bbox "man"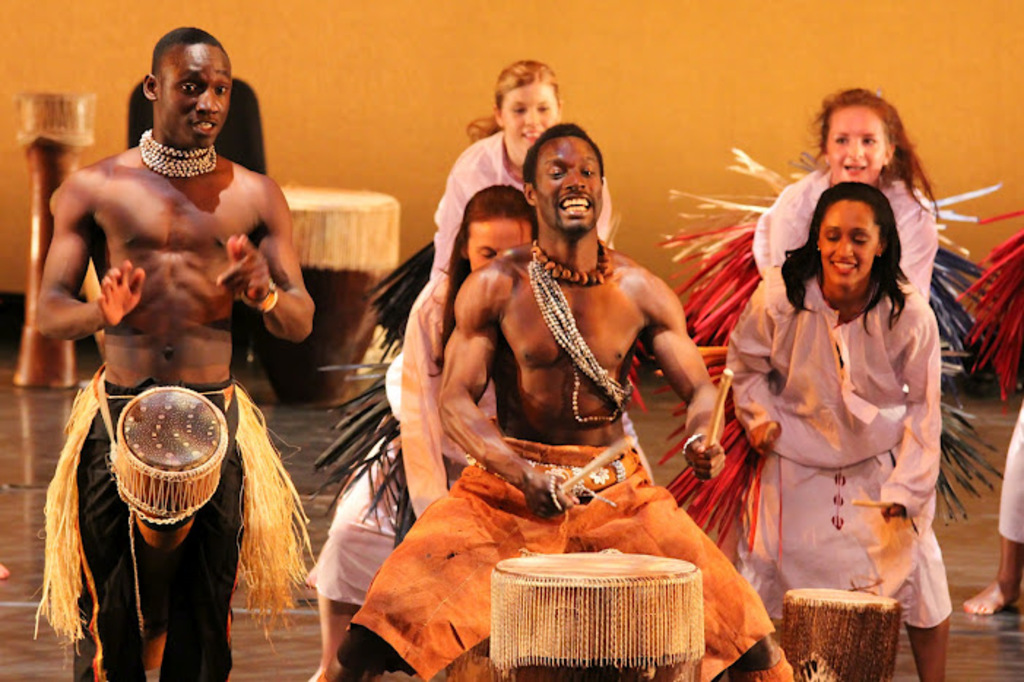
bbox=(44, 45, 352, 609)
